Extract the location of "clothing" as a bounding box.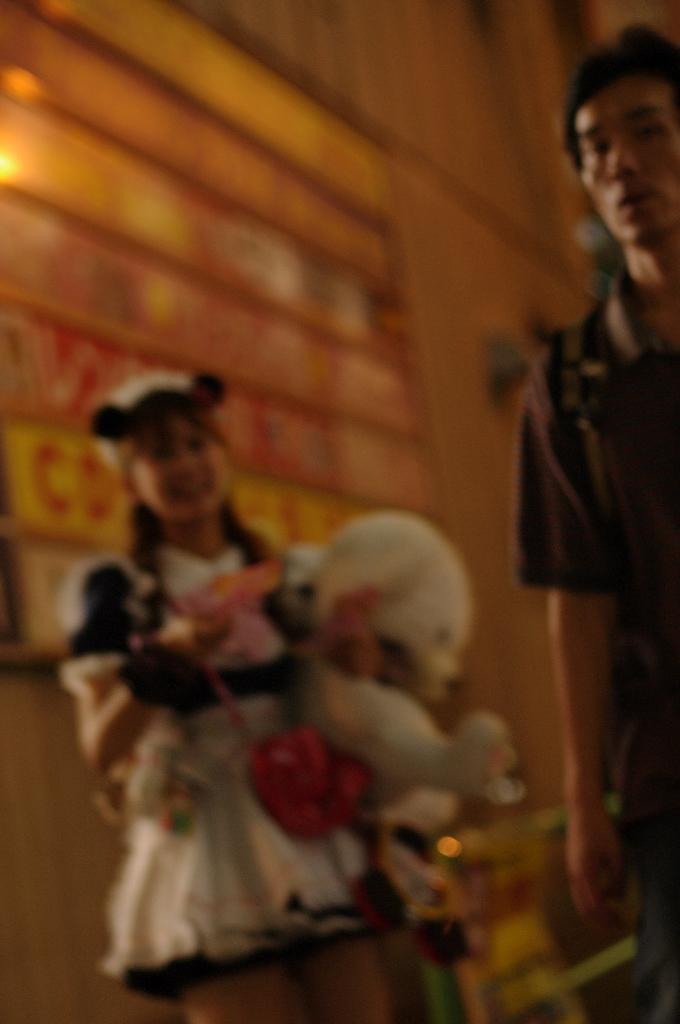
{"left": 59, "top": 516, "right": 445, "bottom": 1023}.
